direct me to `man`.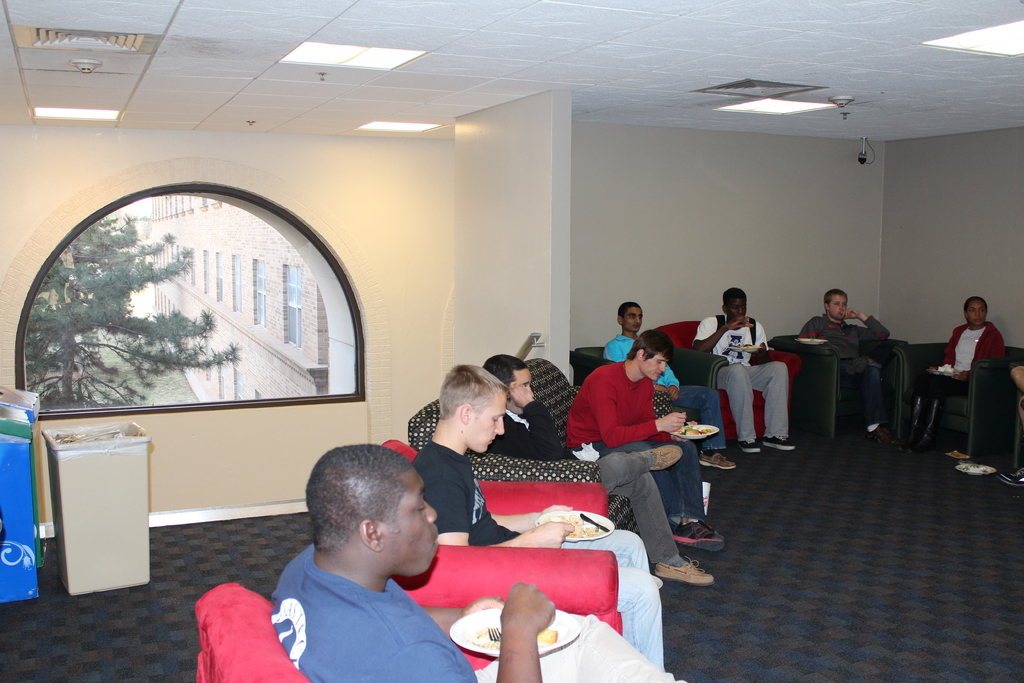
Direction: <box>796,288,894,449</box>.
